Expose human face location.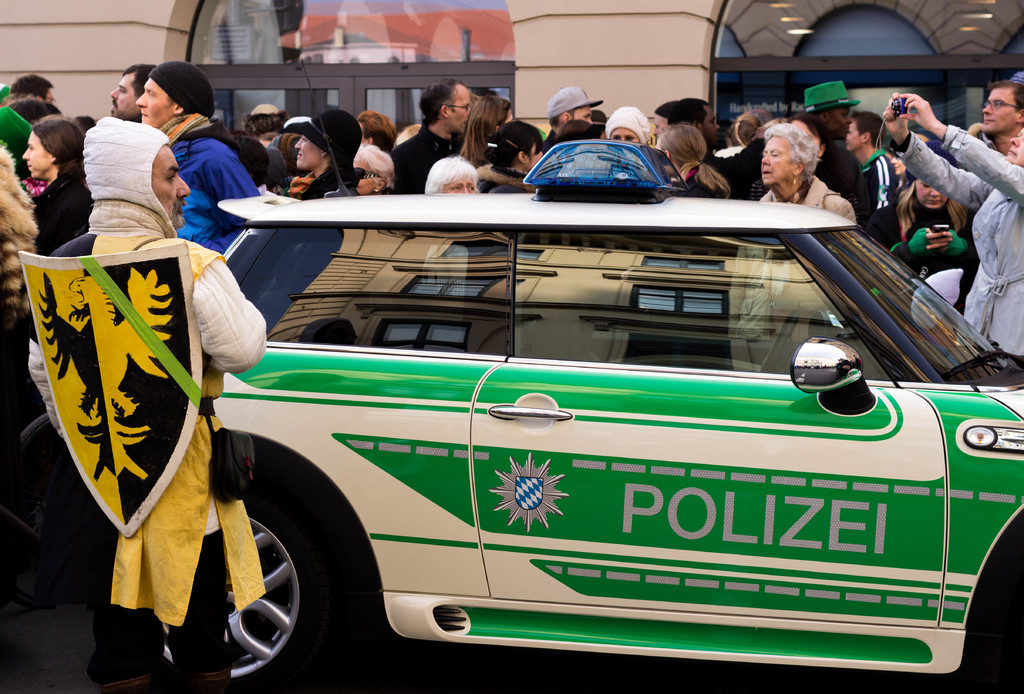
Exposed at {"left": 110, "top": 77, "right": 139, "bottom": 117}.
